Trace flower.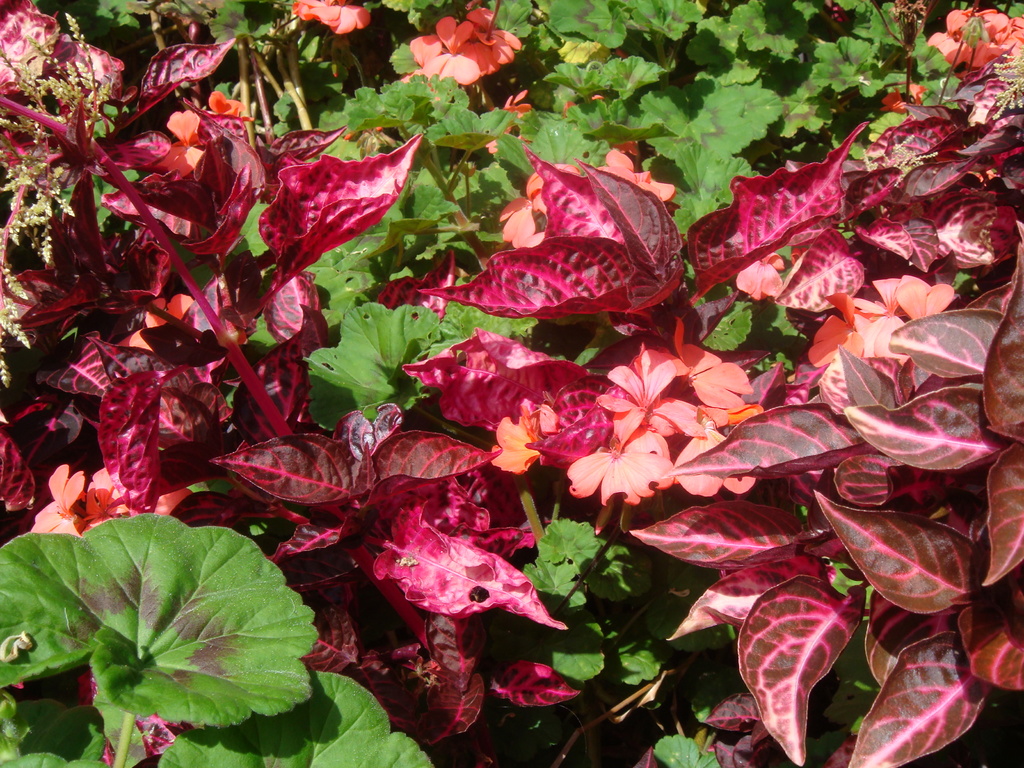
Traced to (x1=291, y1=0, x2=372, y2=37).
